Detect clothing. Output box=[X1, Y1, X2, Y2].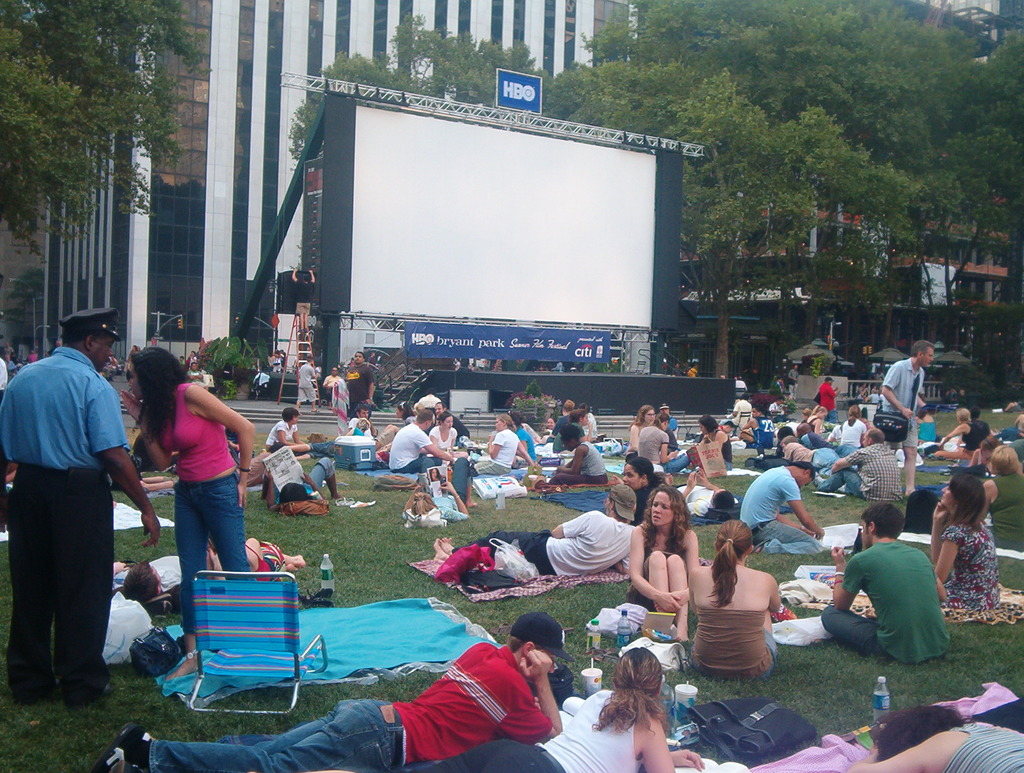
box=[146, 639, 553, 772].
